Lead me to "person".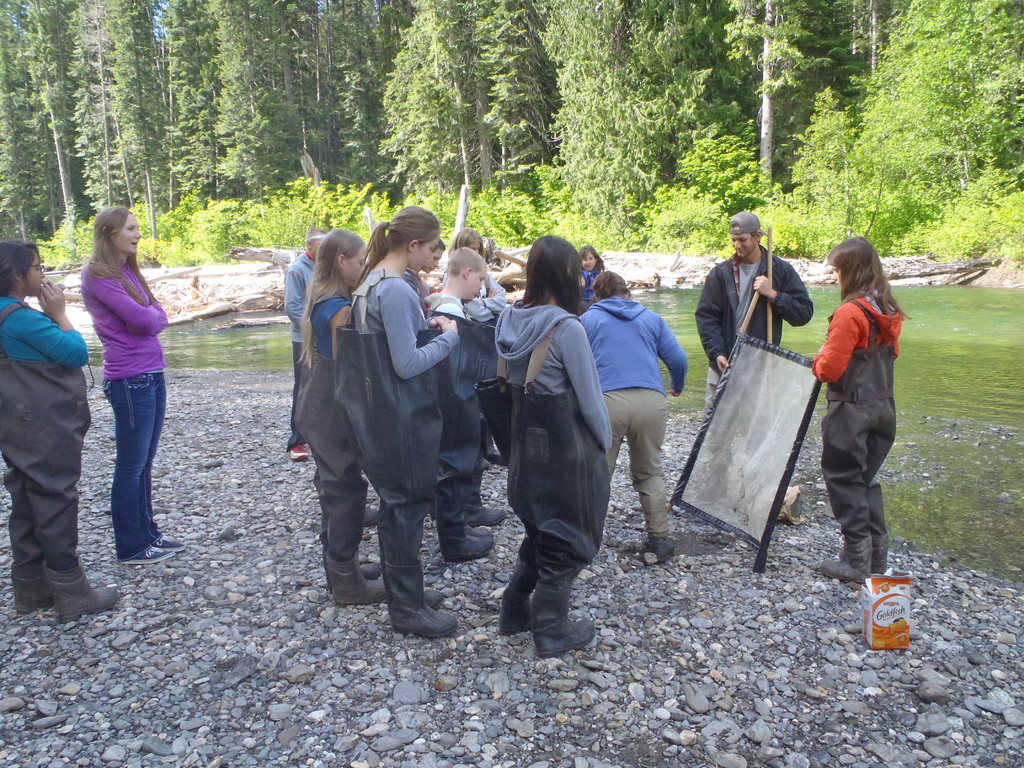
Lead to region(287, 227, 388, 612).
